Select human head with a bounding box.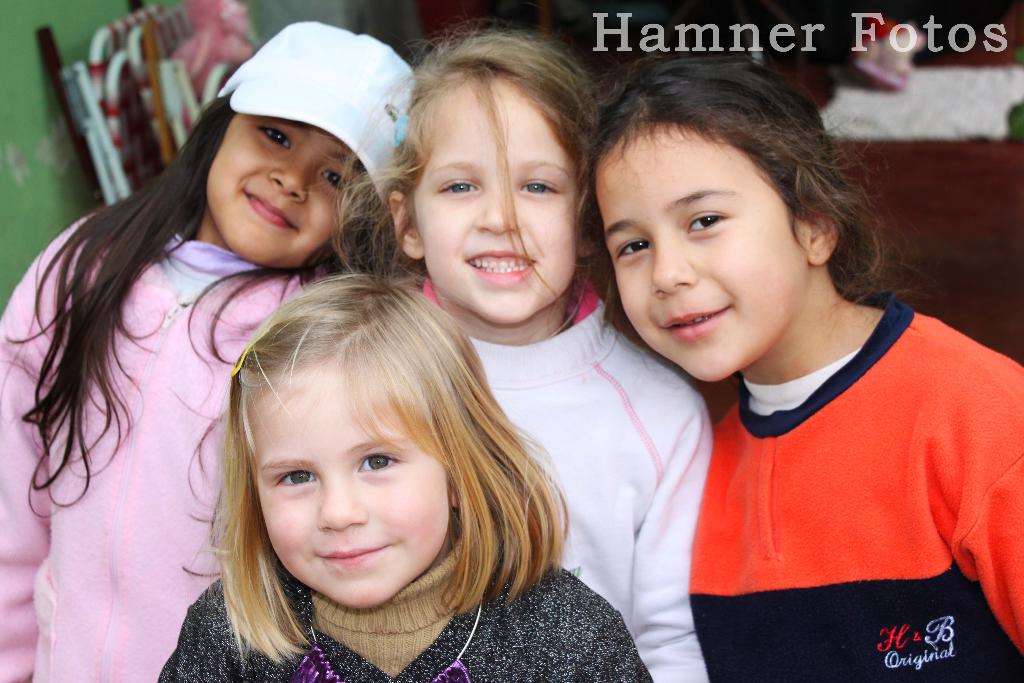
{"x1": 198, "y1": 21, "x2": 418, "y2": 272}.
